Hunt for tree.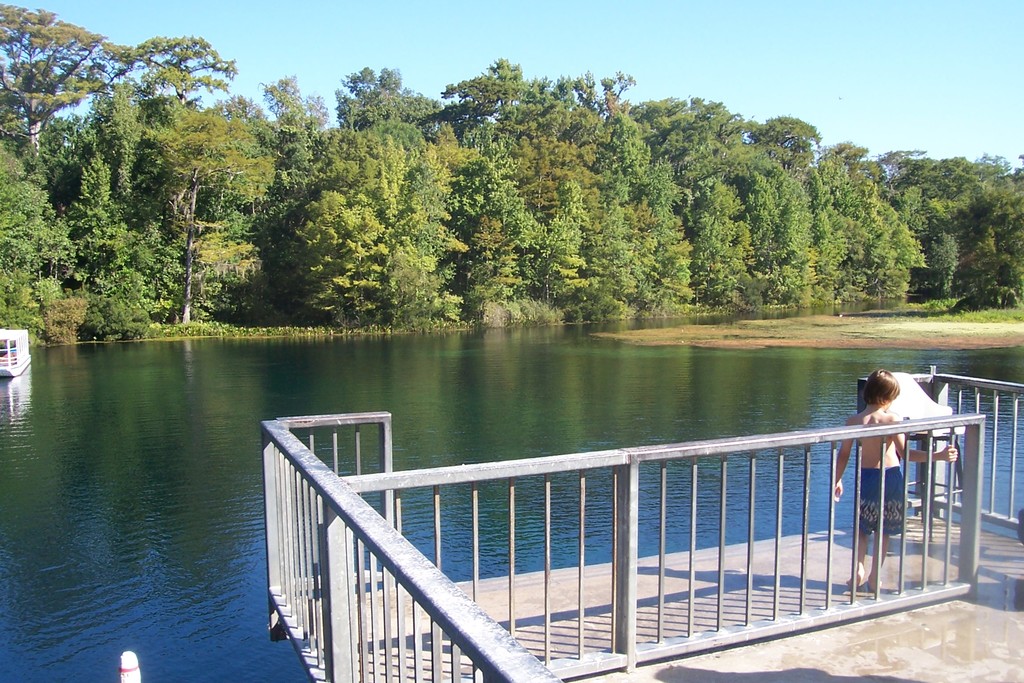
Hunted down at <region>147, 101, 274, 321</region>.
